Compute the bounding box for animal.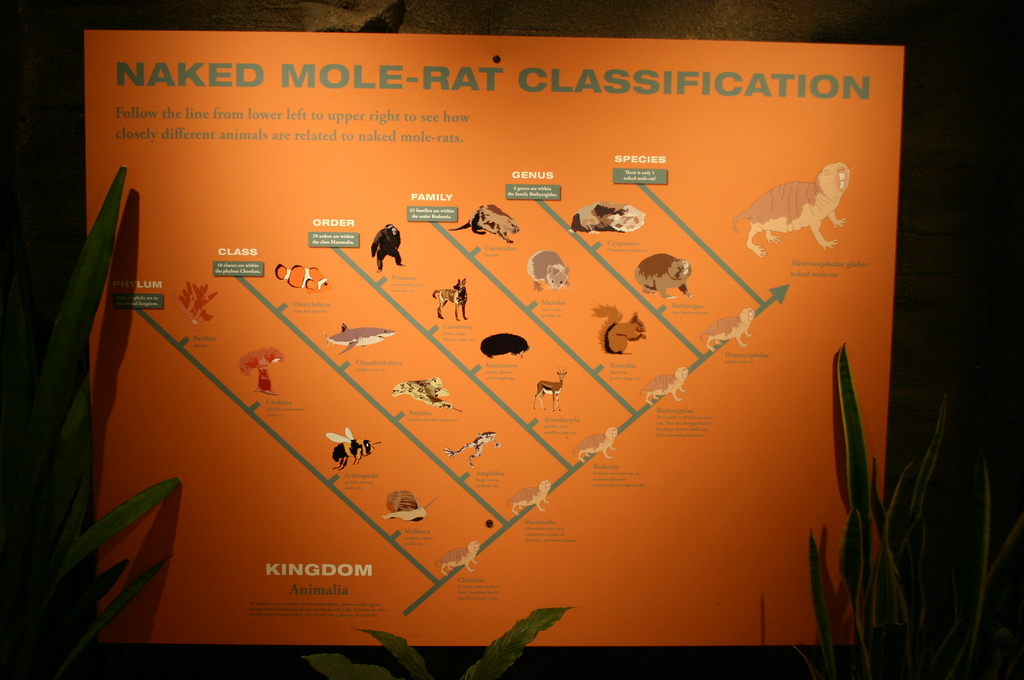
176 282 218 325.
